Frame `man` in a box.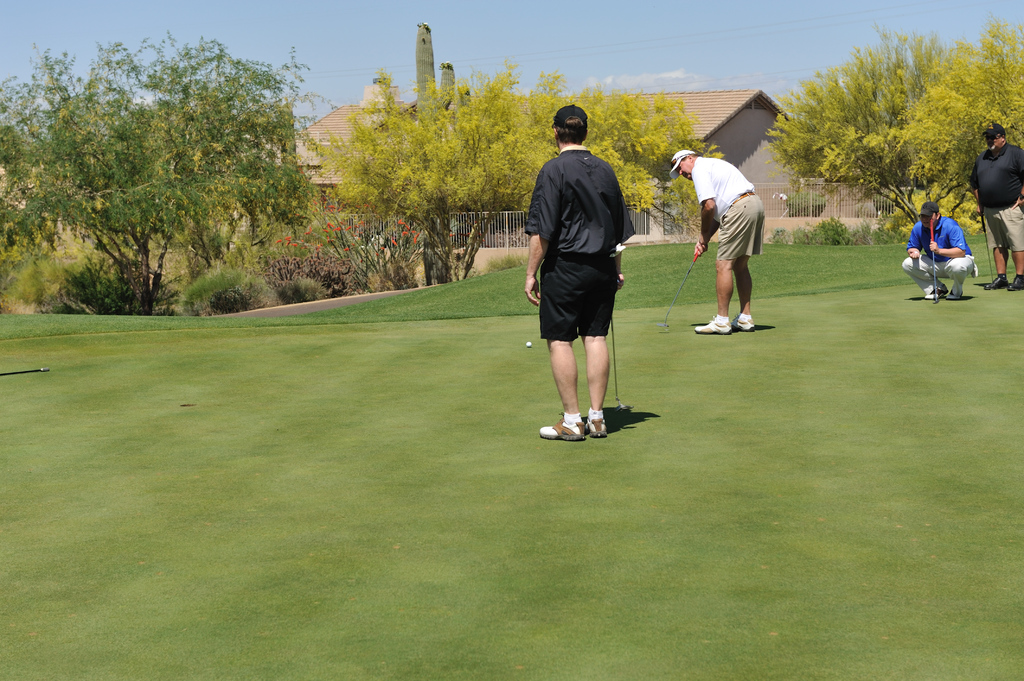
{"x1": 668, "y1": 149, "x2": 767, "y2": 335}.
